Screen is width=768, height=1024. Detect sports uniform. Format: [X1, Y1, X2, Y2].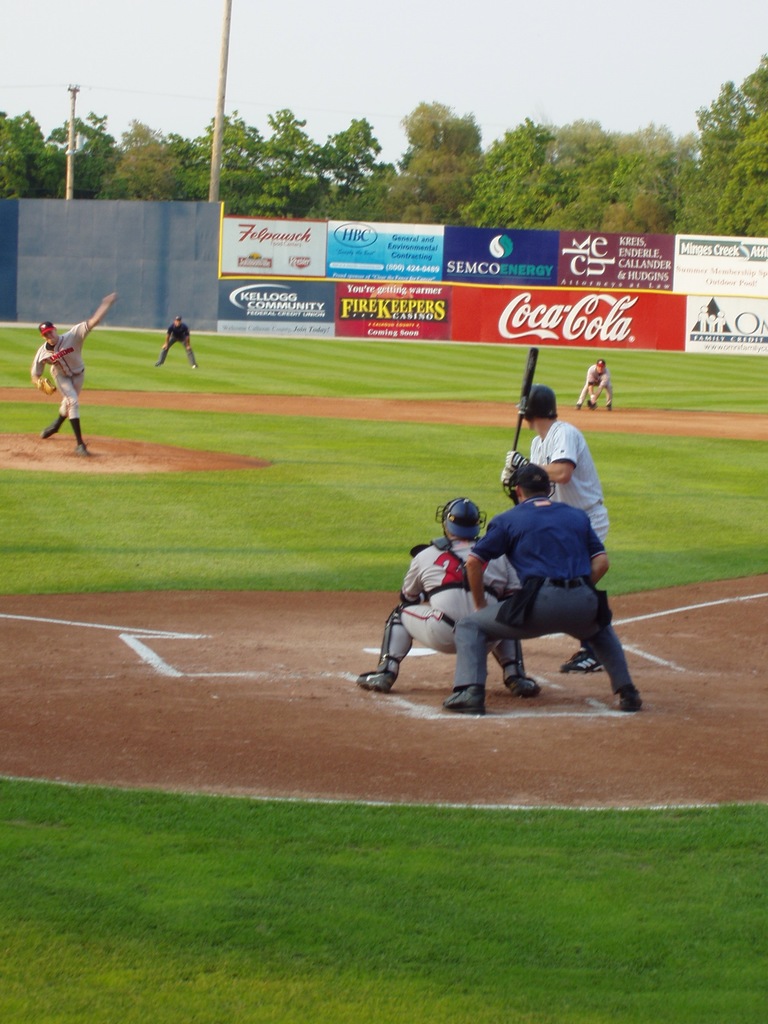
[534, 417, 609, 550].
